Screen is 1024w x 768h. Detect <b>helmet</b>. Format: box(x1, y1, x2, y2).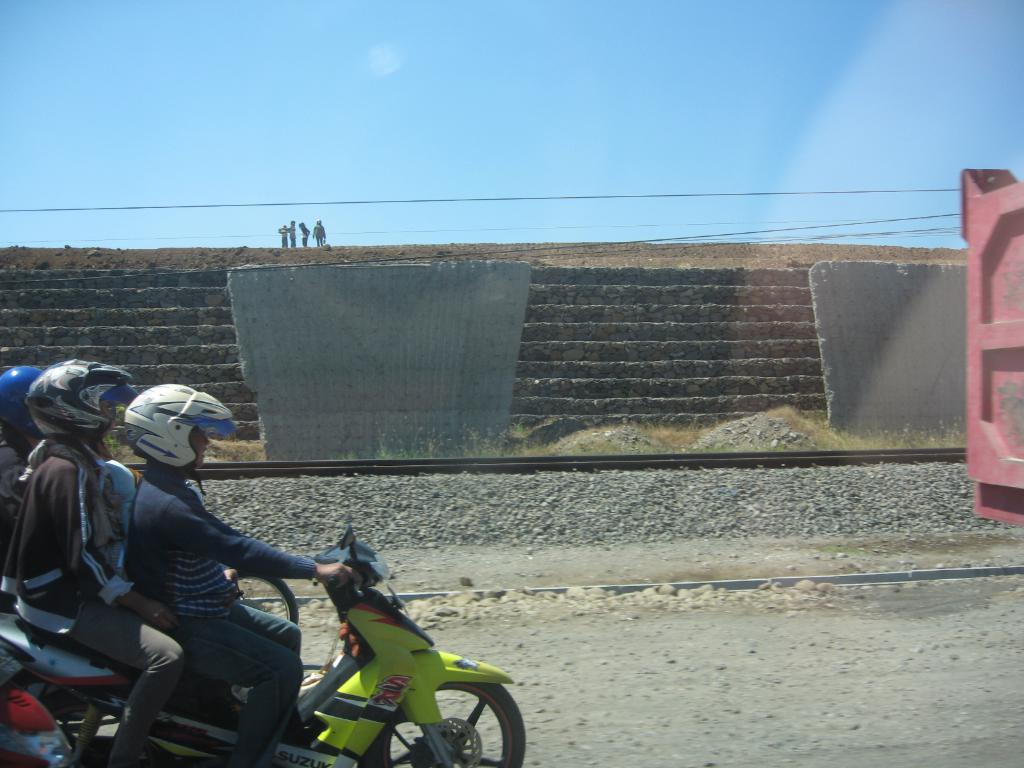
box(0, 367, 42, 436).
